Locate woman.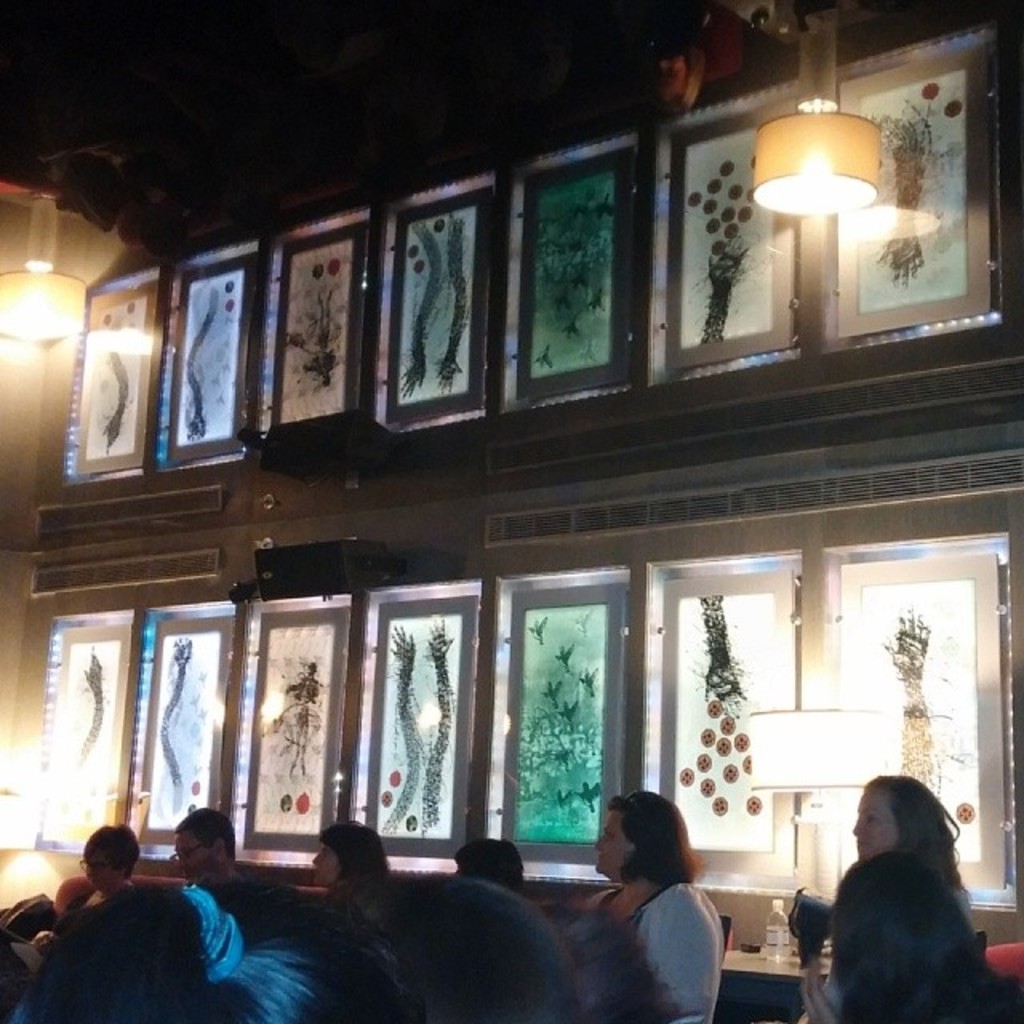
Bounding box: bbox=(832, 853, 1018, 1022).
